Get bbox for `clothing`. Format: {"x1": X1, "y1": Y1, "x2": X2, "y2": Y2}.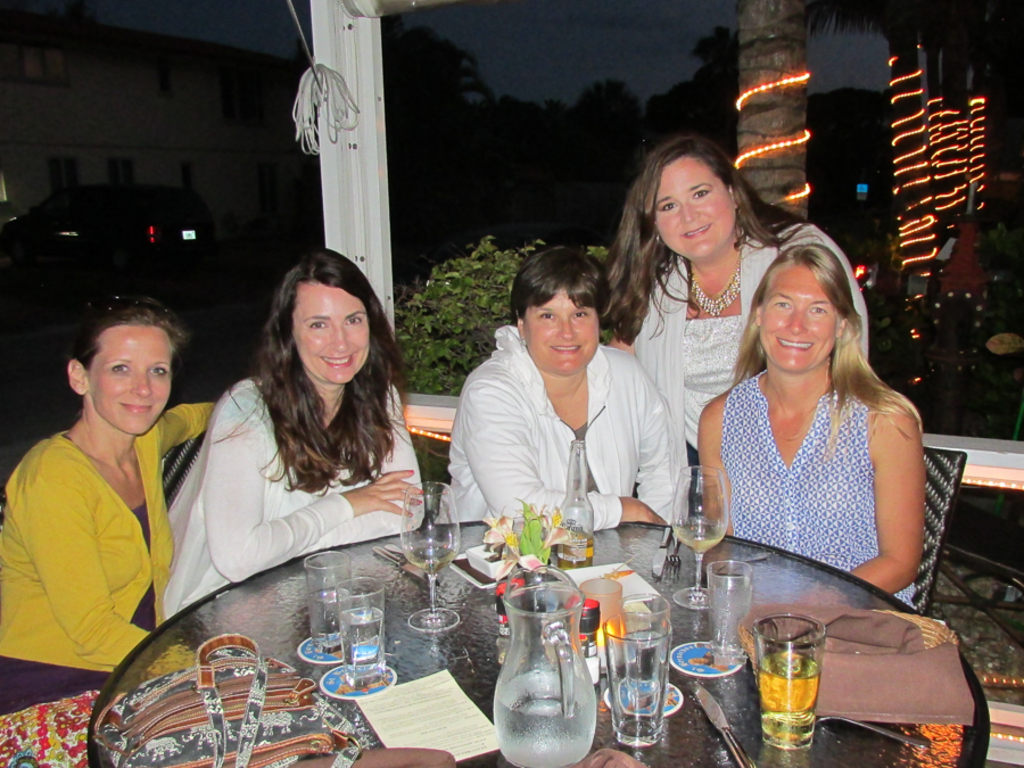
{"x1": 17, "y1": 385, "x2": 185, "y2": 689}.
